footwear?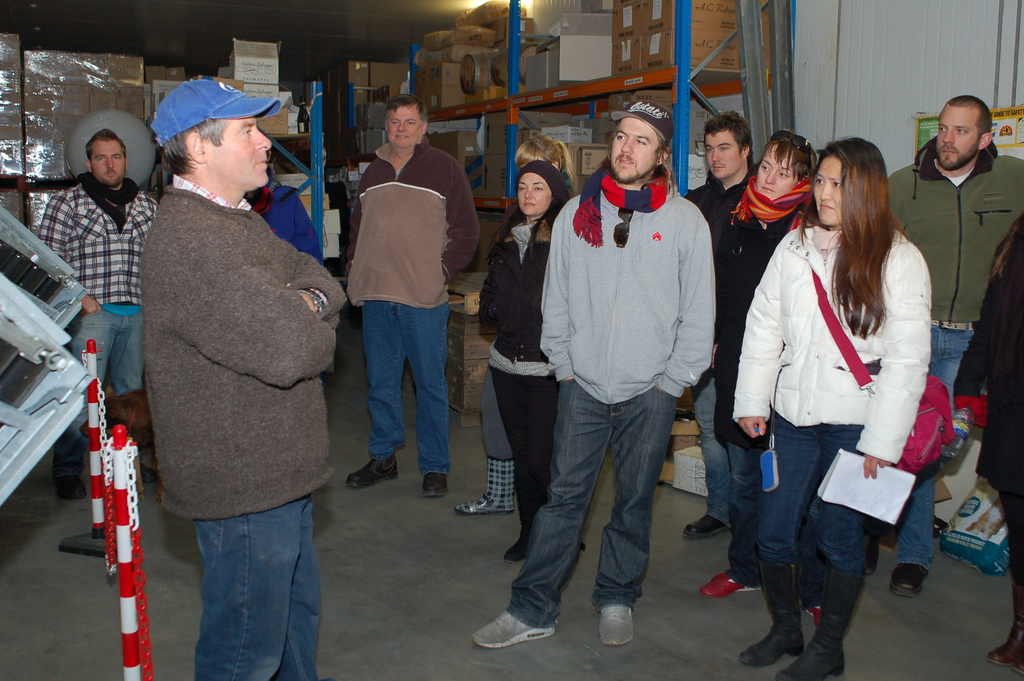
(992, 598, 1023, 674)
